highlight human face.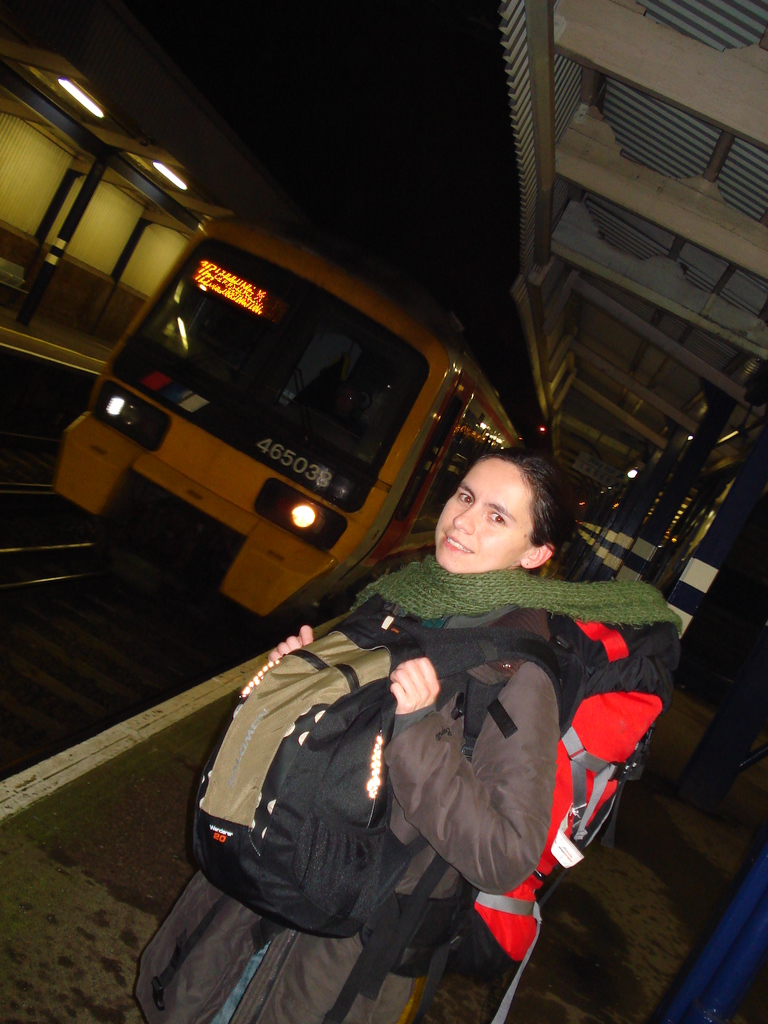
Highlighted region: {"left": 438, "top": 458, "right": 540, "bottom": 582}.
